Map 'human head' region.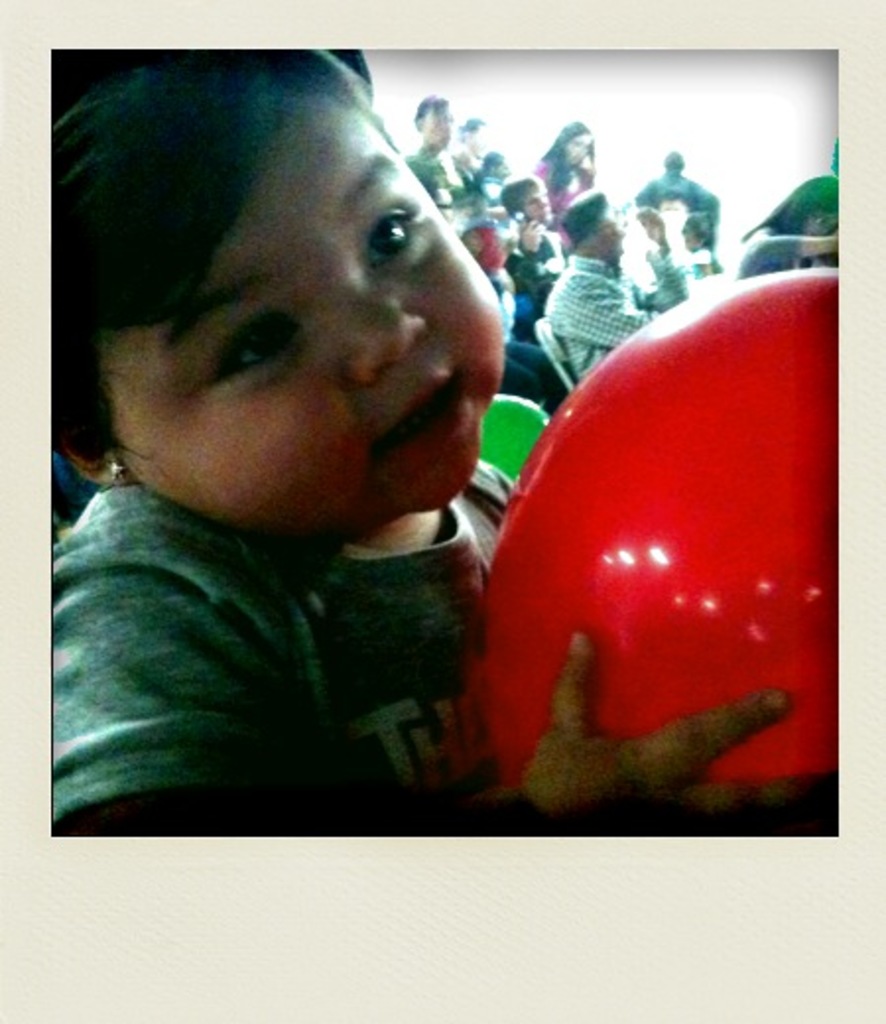
Mapped to 500/177/551/221.
